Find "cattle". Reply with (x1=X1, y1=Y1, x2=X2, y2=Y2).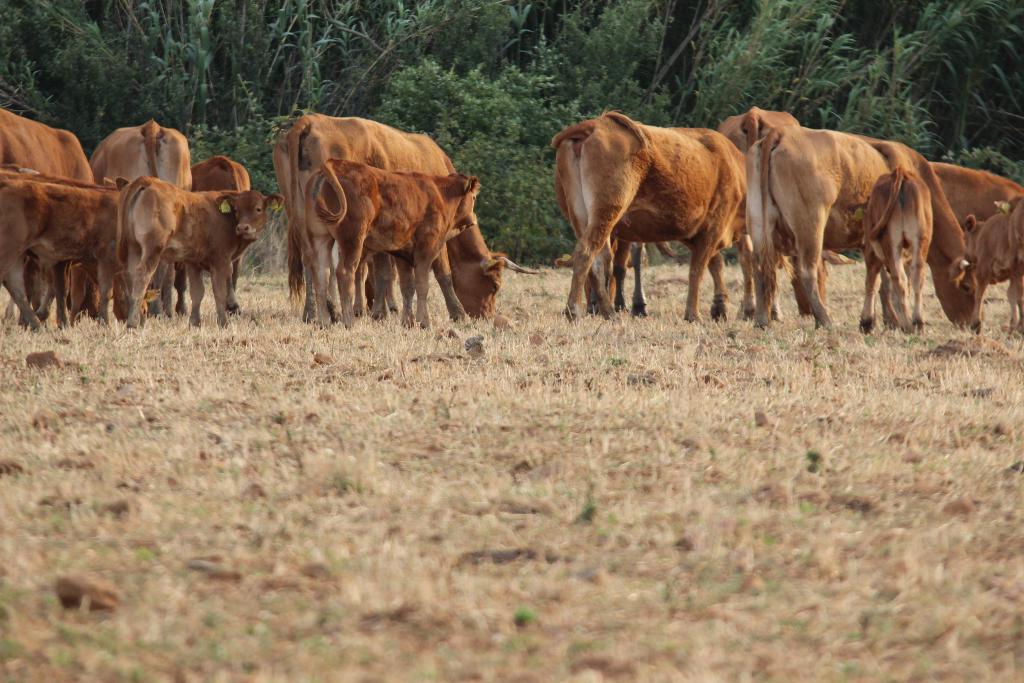
(x1=192, y1=161, x2=257, y2=317).
